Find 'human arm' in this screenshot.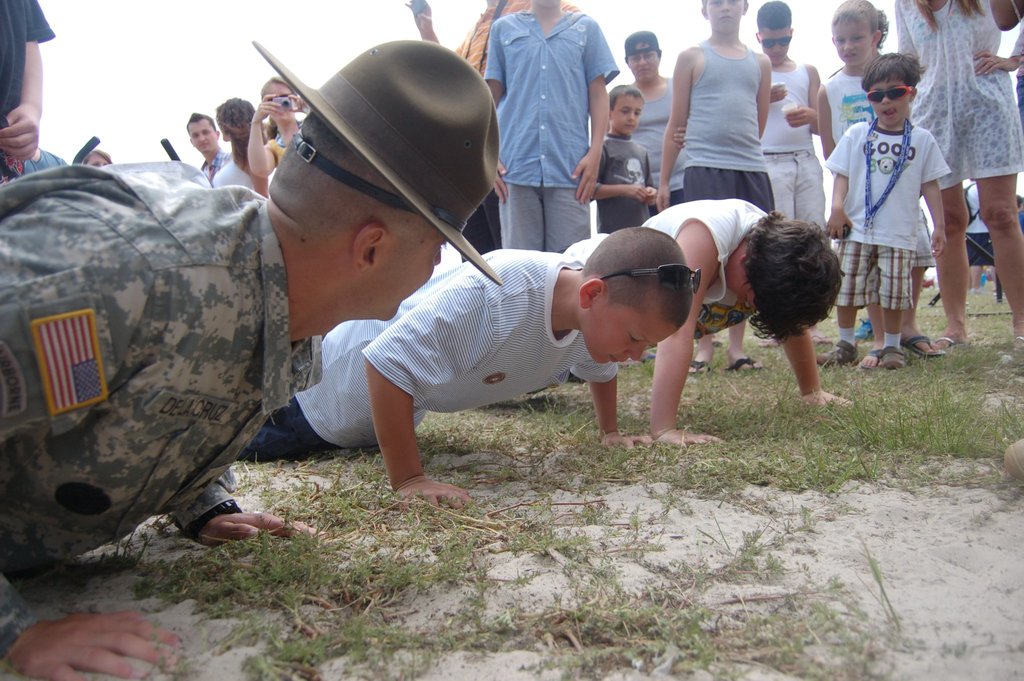
The bounding box for 'human arm' is {"left": 0, "top": 303, "right": 192, "bottom": 680}.
